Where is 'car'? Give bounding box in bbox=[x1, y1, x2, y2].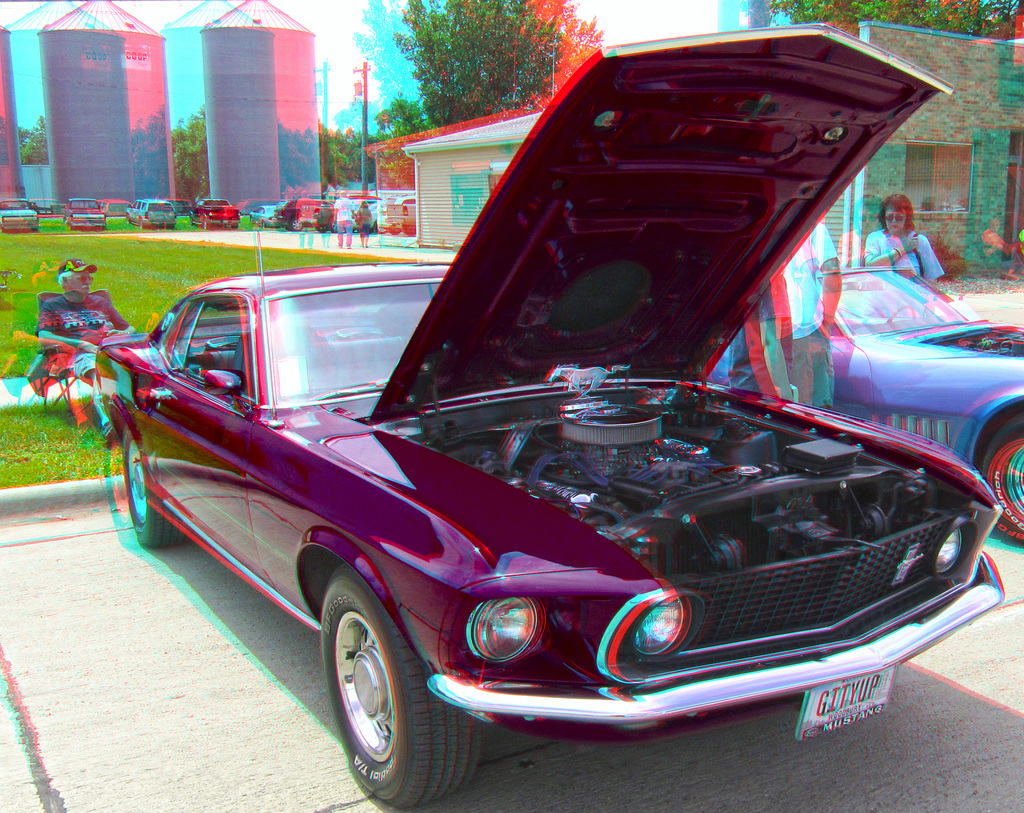
bbox=[112, 19, 1011, 812].
